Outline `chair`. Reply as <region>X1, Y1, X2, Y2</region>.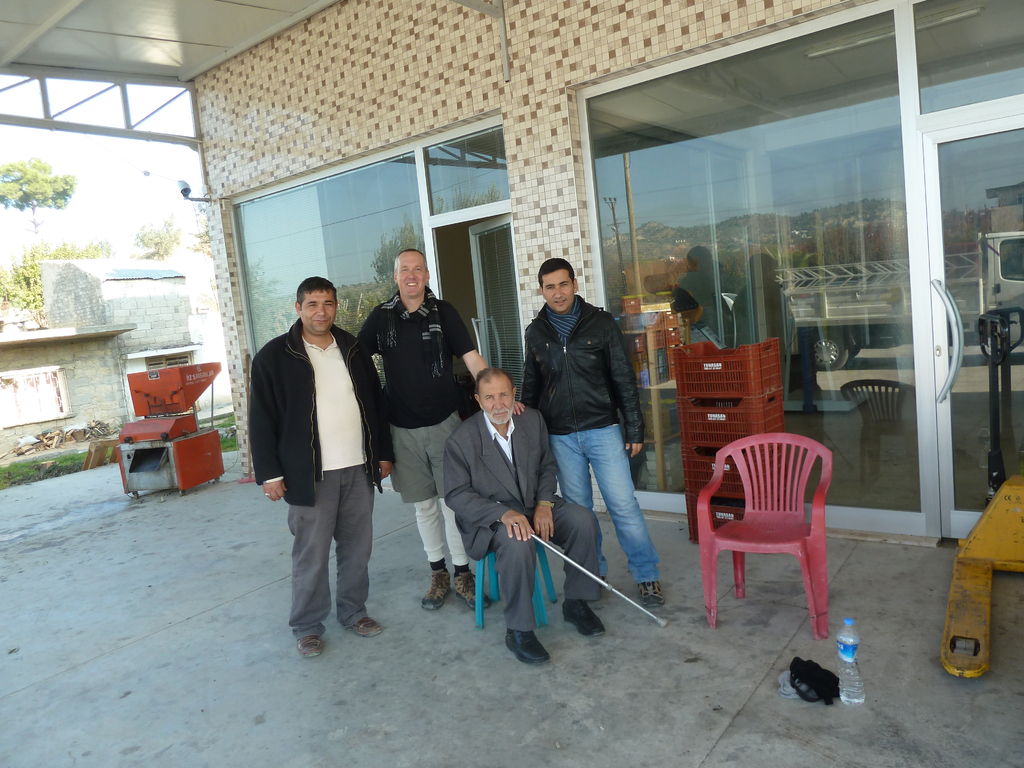
<region>694, 424, 854, 649</region>.
